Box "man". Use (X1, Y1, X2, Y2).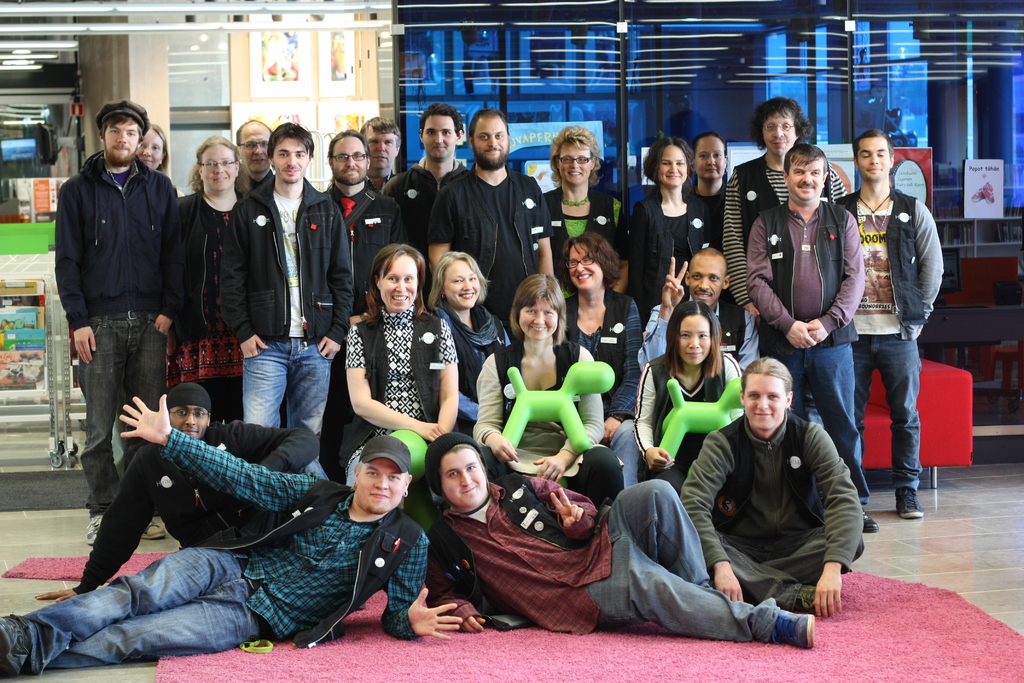
(410, 426, 785, 652).
